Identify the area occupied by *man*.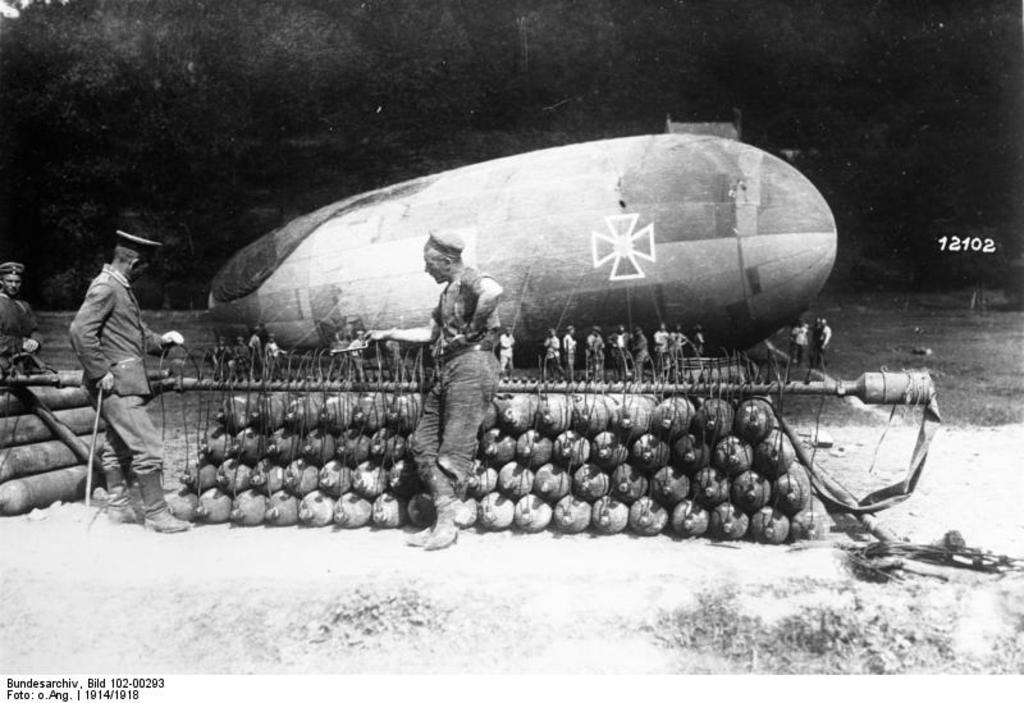
Area: bbox(250, 324, 262, 371).
